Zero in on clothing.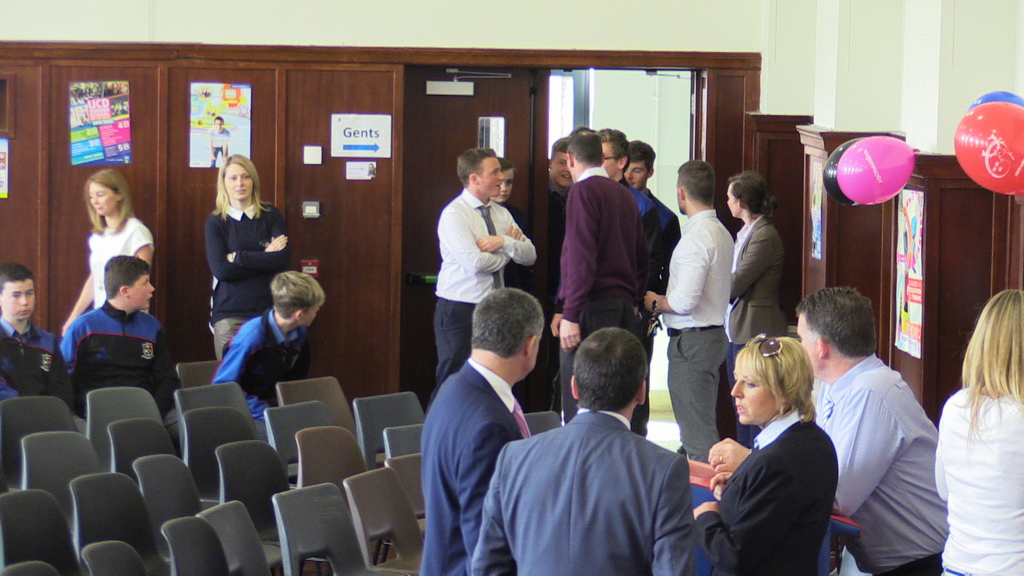
Zeroed in: 548,176,571,417.
